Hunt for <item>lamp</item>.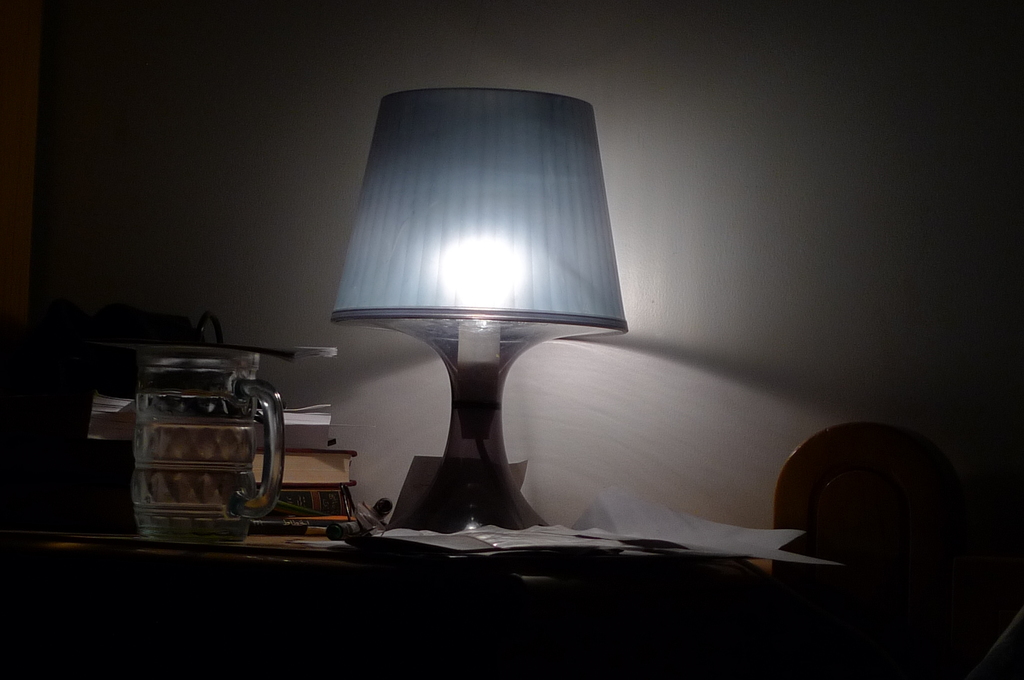
Hunted down at 326,82,629,532.
